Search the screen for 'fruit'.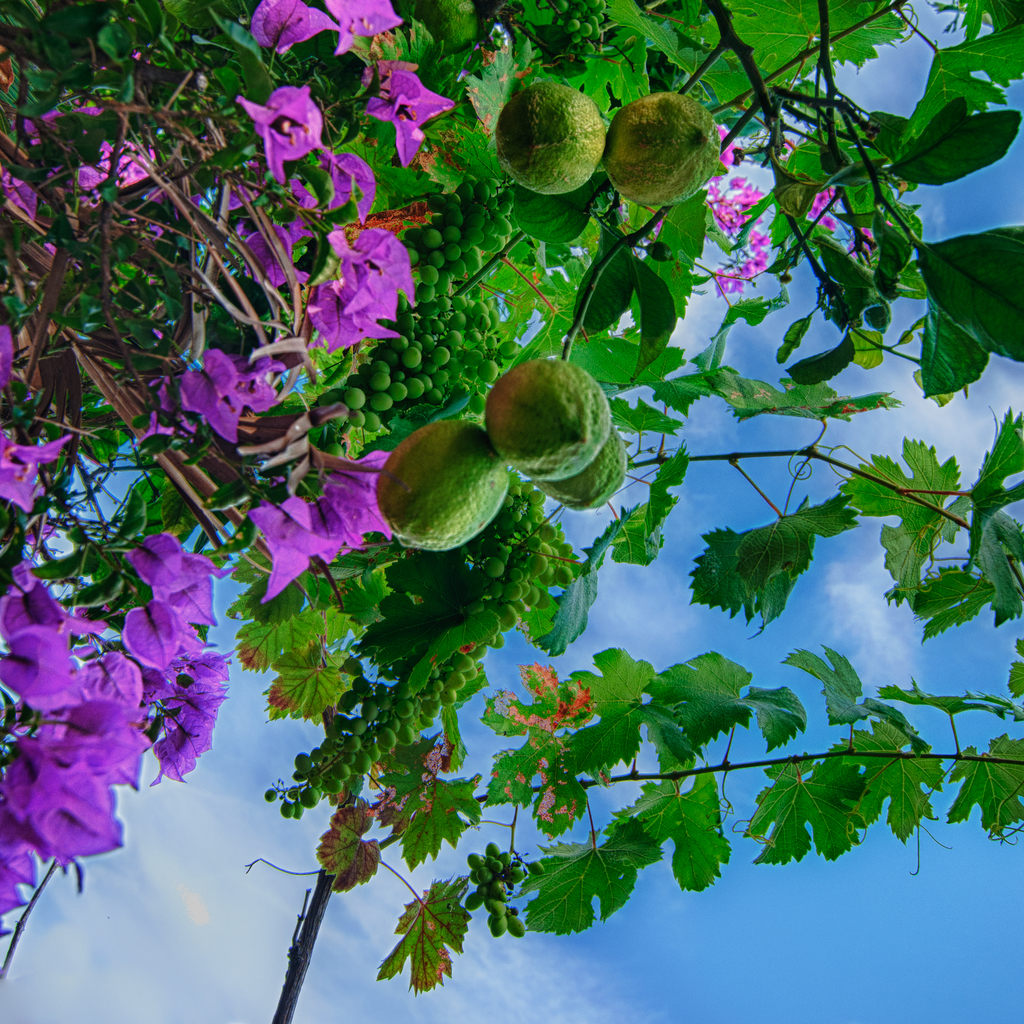
Found at [508, 182, 597, 242].
